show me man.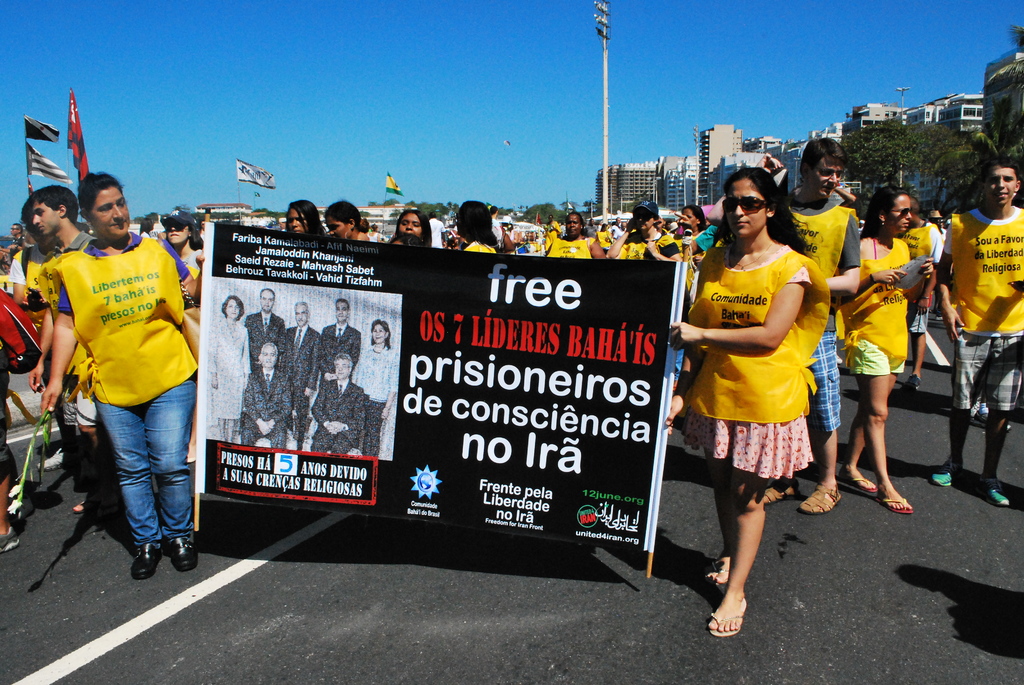
man is here: bbox=(27, 184, 120, 518).
